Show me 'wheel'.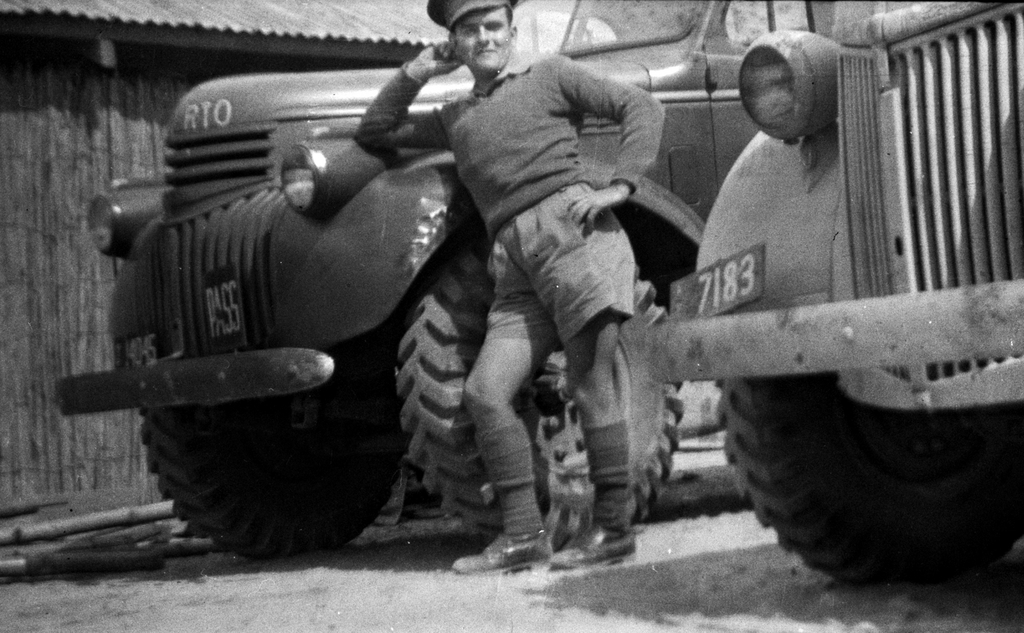
'wheel' is here: 693:301:1012:578.
